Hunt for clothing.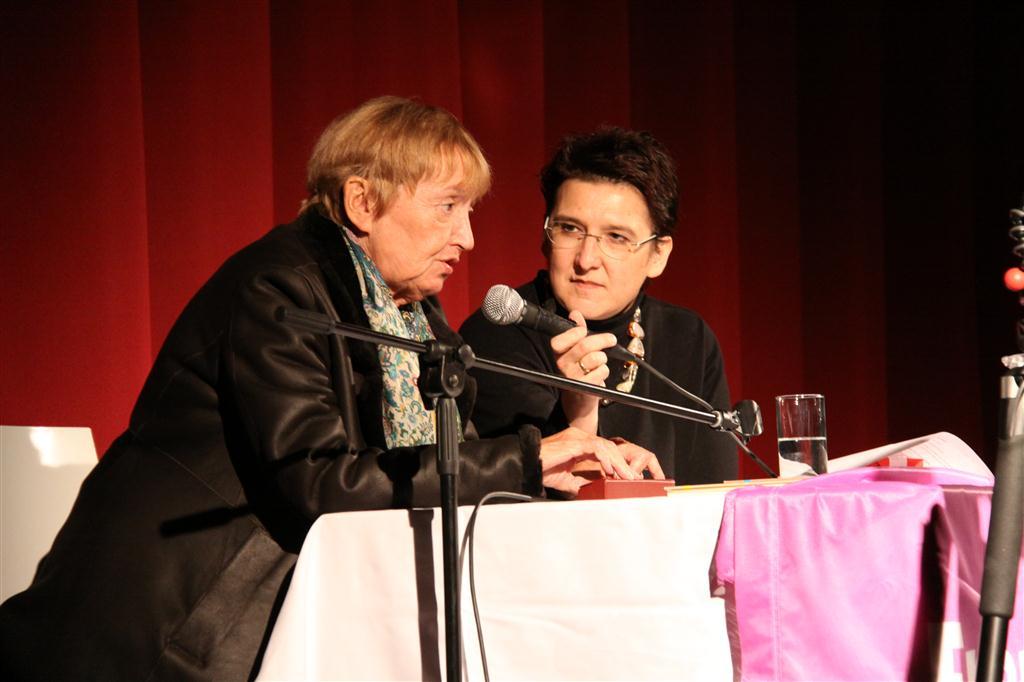
Hunted down at (left=455, top=272, right=737, bottom=489).
